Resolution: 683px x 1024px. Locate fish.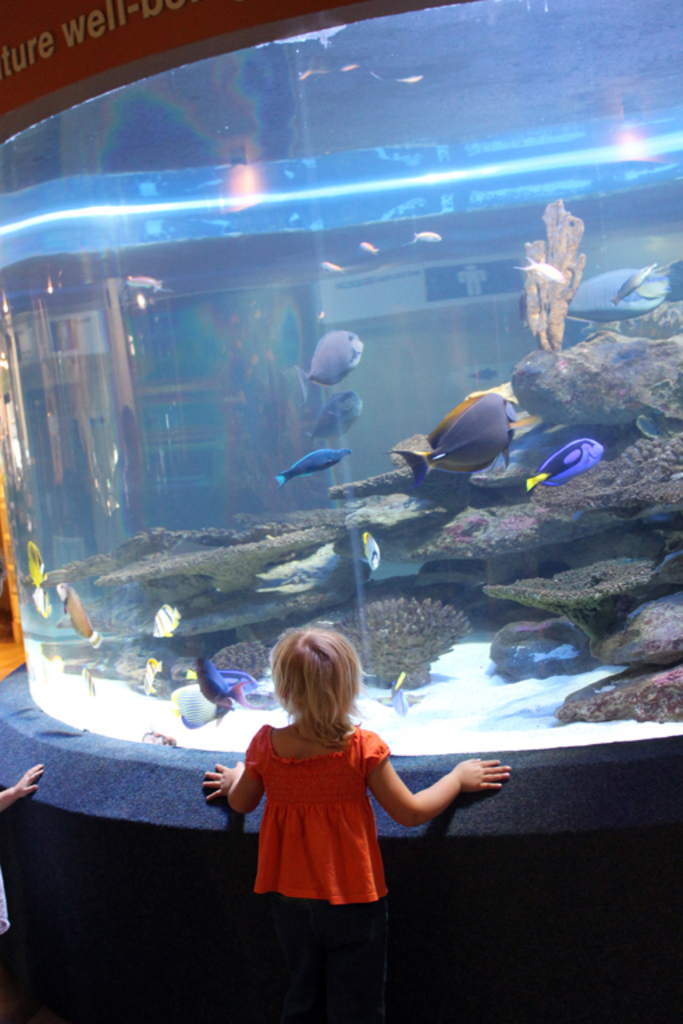
193,659,264,712.
